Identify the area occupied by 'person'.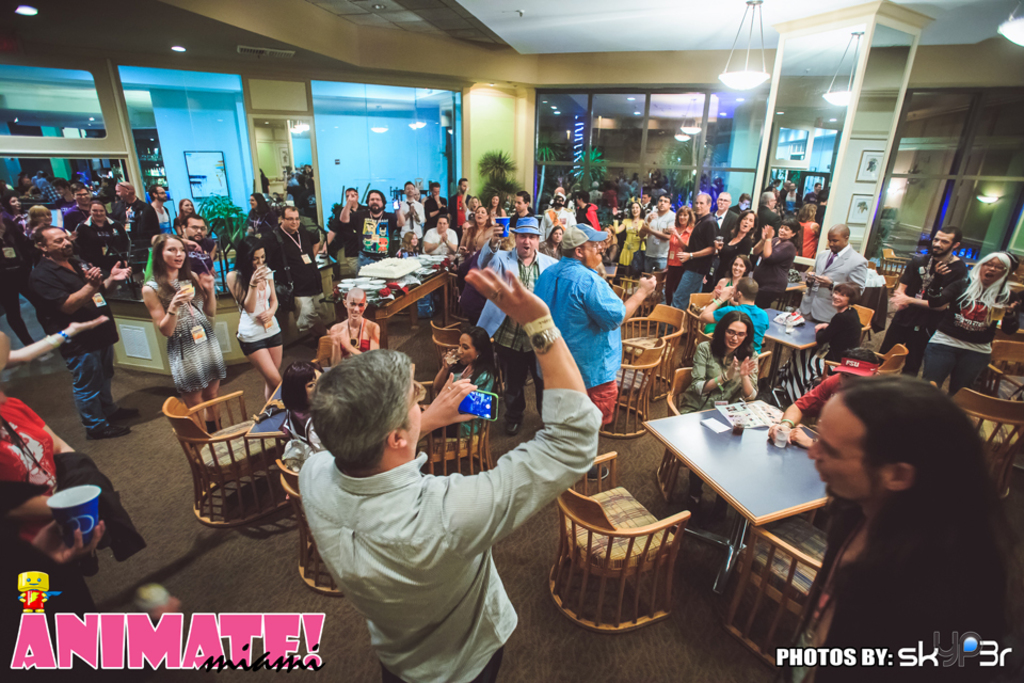
Area: bbox=(890, 227, 970, 376).
